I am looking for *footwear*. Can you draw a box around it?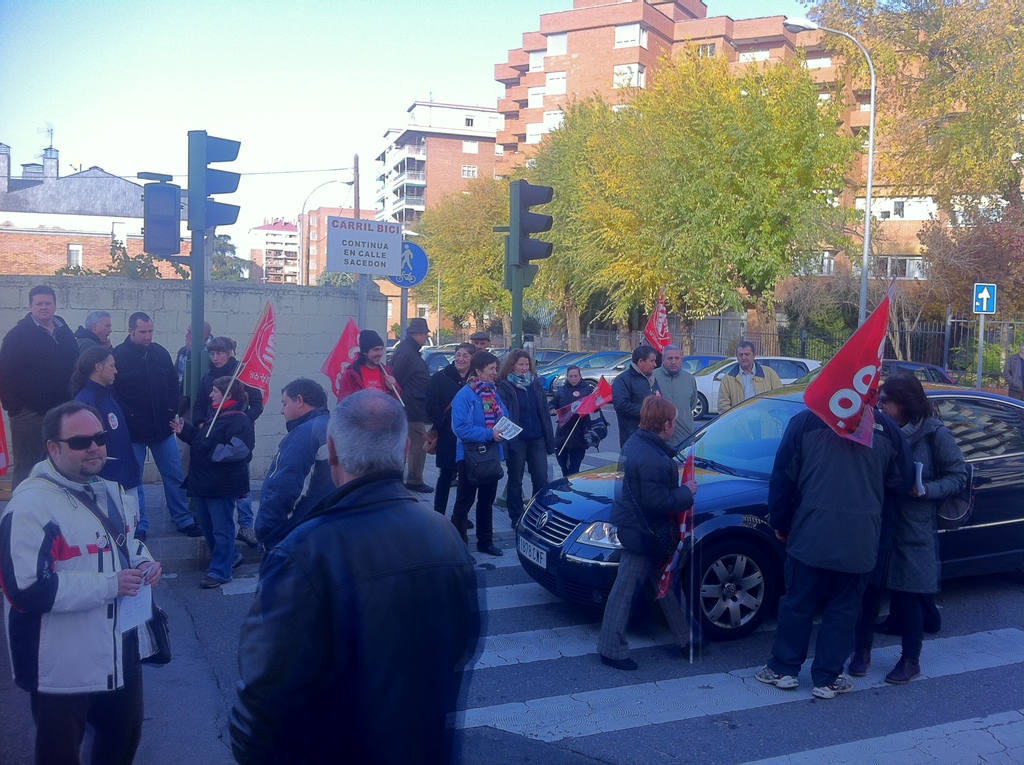
Sure, the bounding box is (x1=239, y1=530, x2=258, y2=546).
